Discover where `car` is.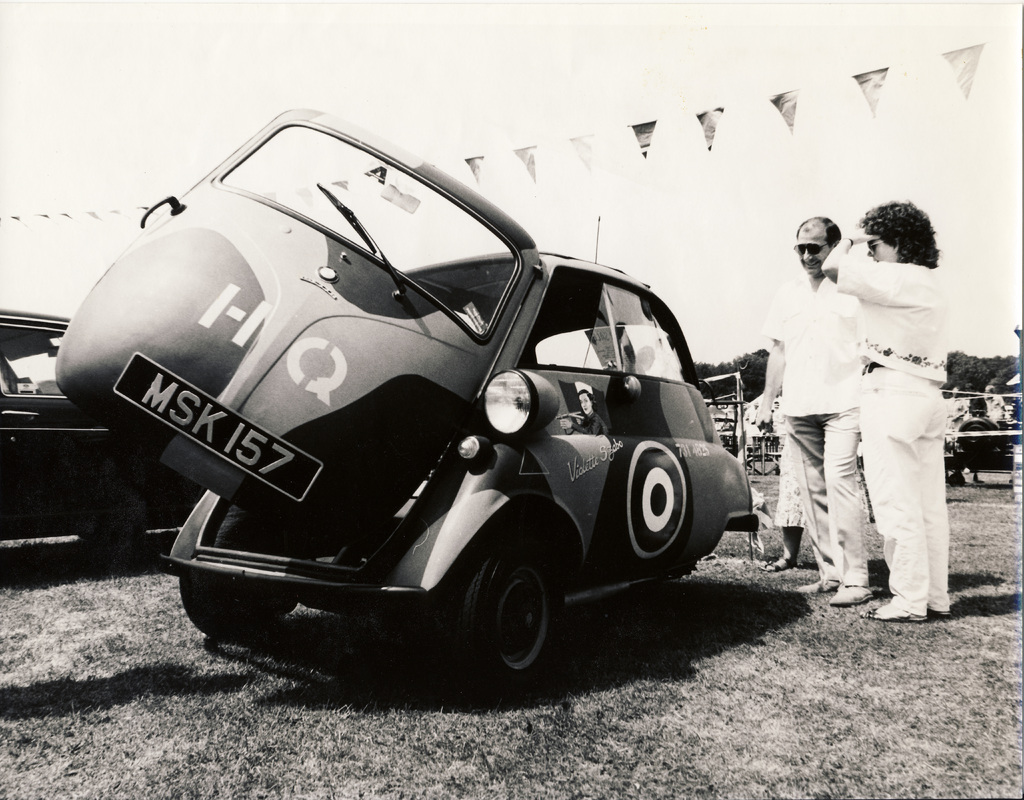
Discovered at crop(0, 299, 198, 548).
